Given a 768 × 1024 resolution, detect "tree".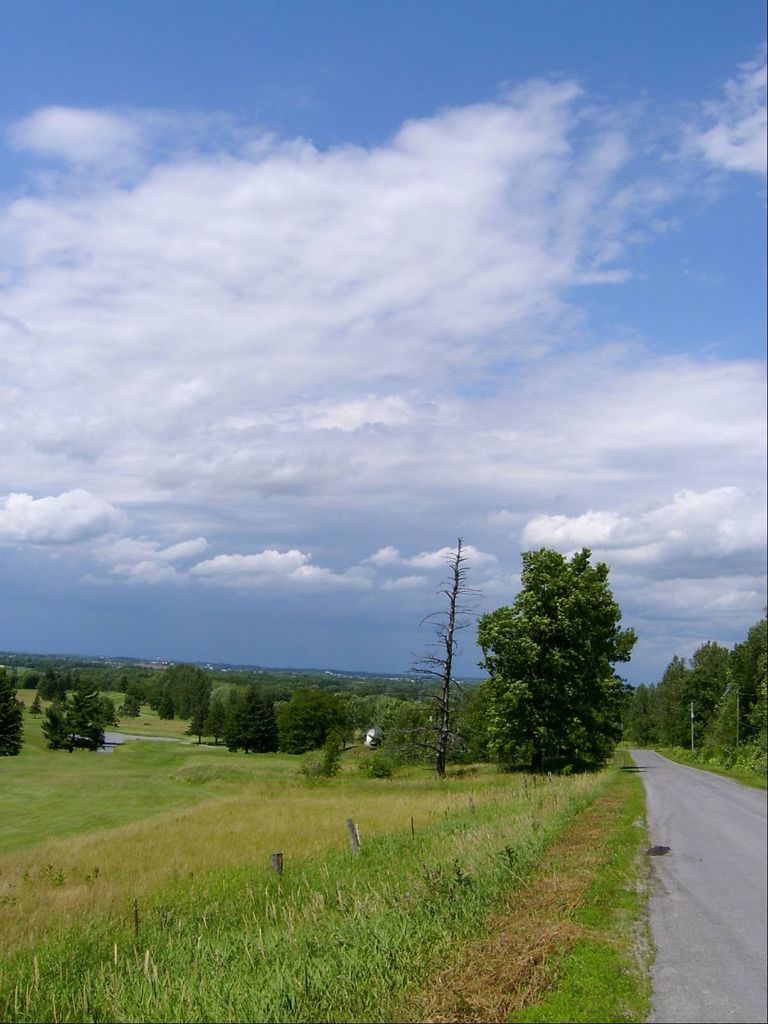
l=118, t=676, r=127, b=687.
